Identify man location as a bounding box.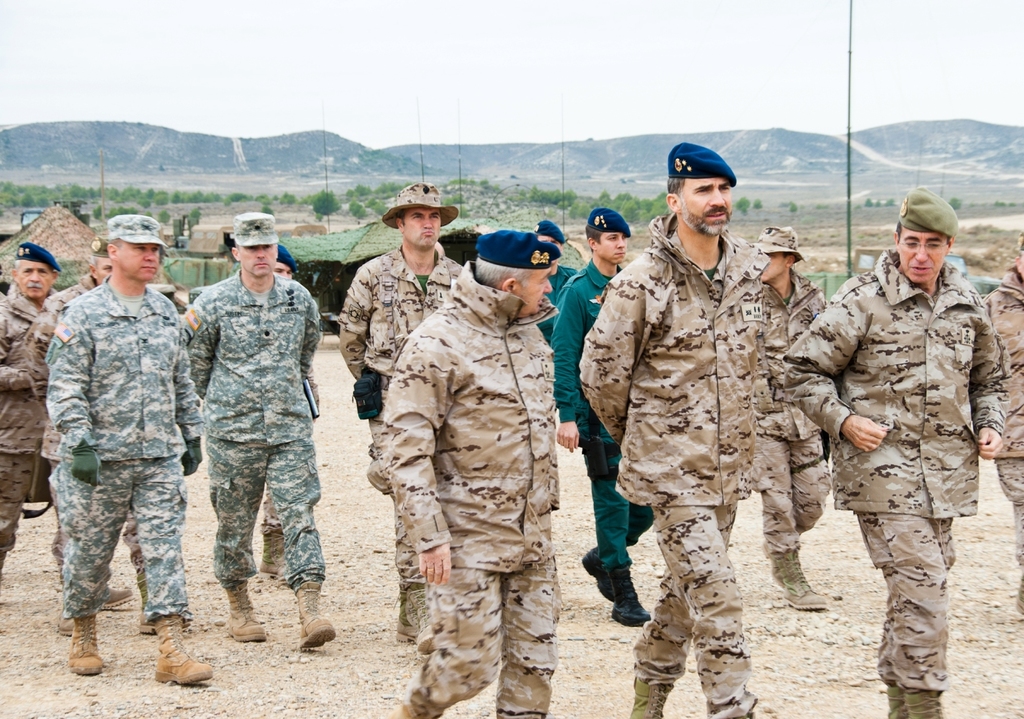
box=[779, 184, 1014, 718].
